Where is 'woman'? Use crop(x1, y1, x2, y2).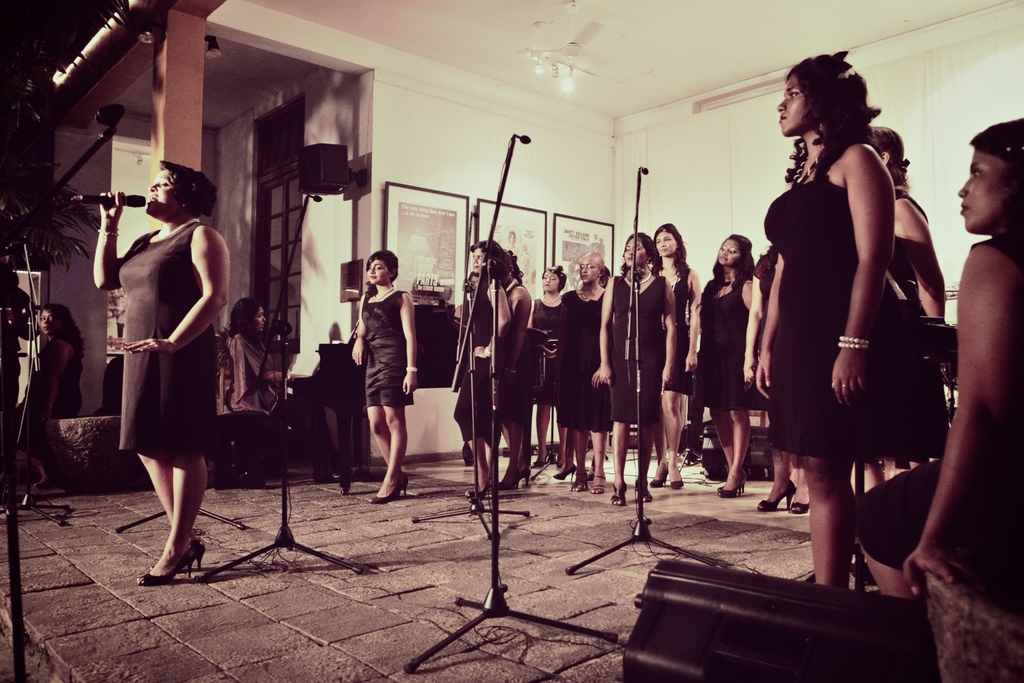
crop(858, 123, 947, 501).
